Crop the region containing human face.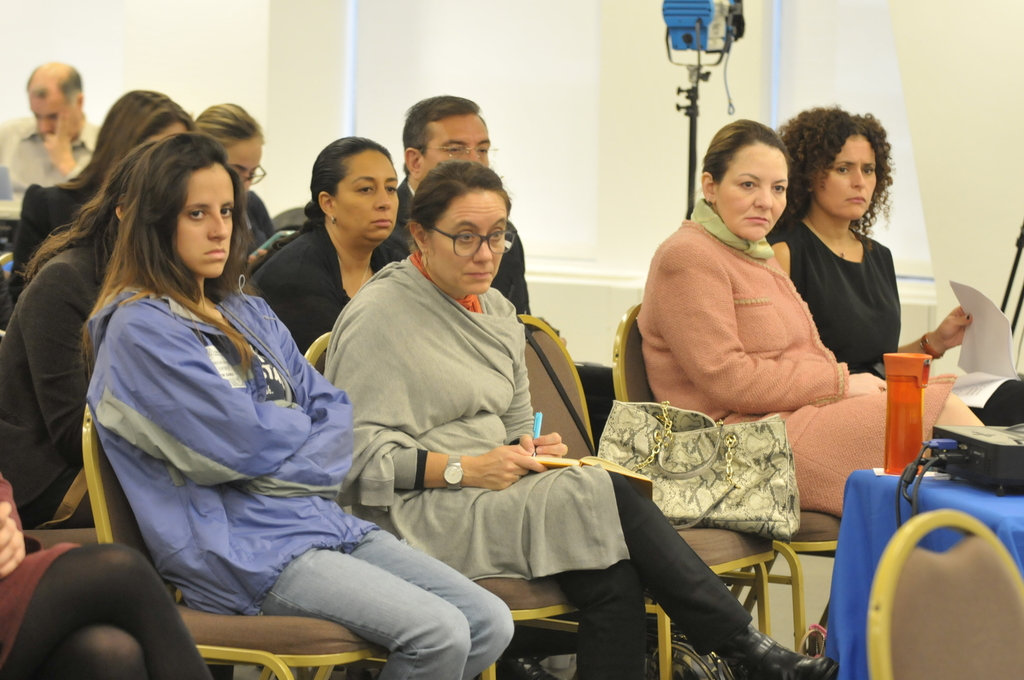
Crop region: bbox=(30, 94, 68, 143).
